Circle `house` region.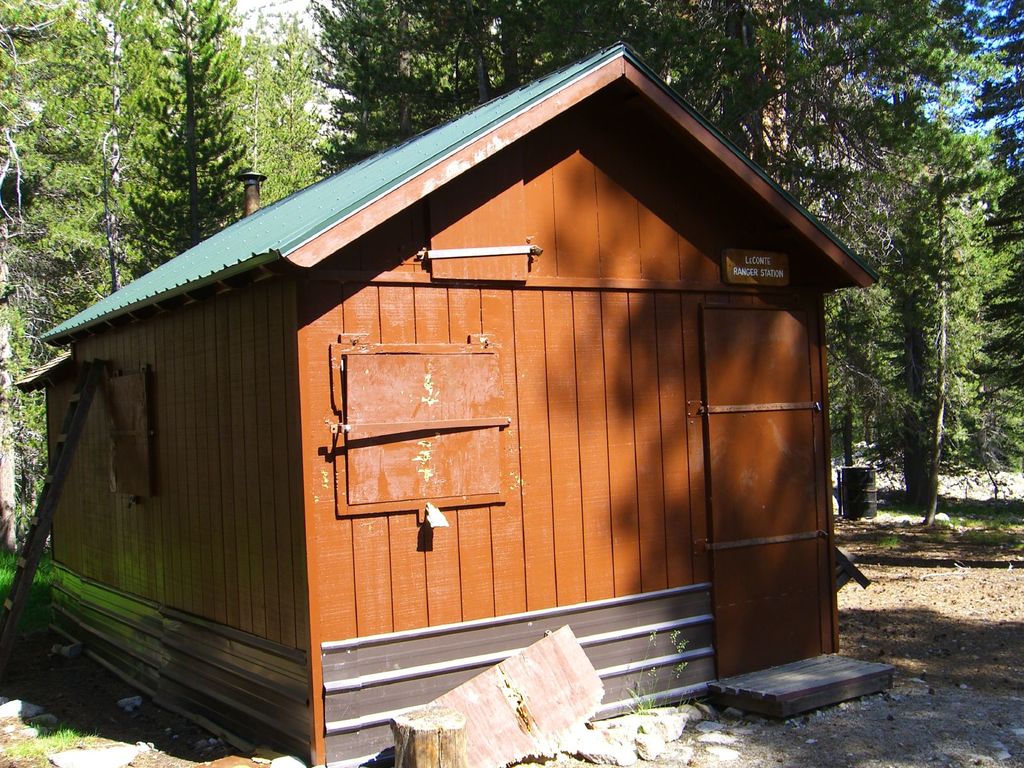
Region: bbox(6, 19, 867, 761).
